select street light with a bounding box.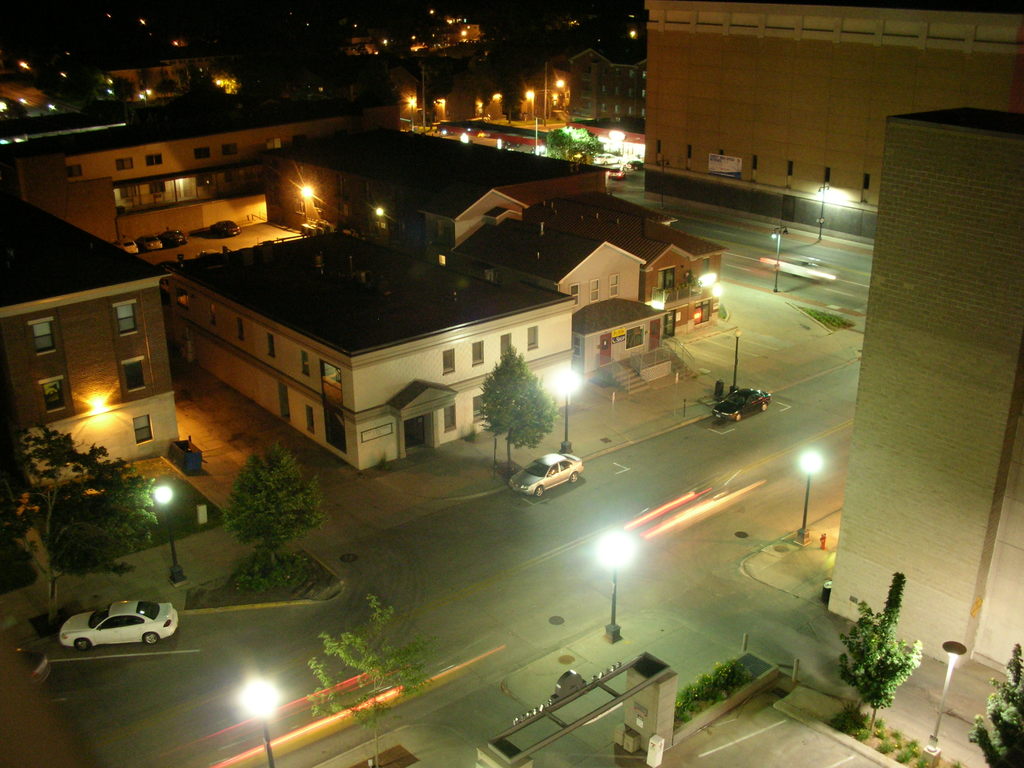
locate(794, 446, 826, 554).
